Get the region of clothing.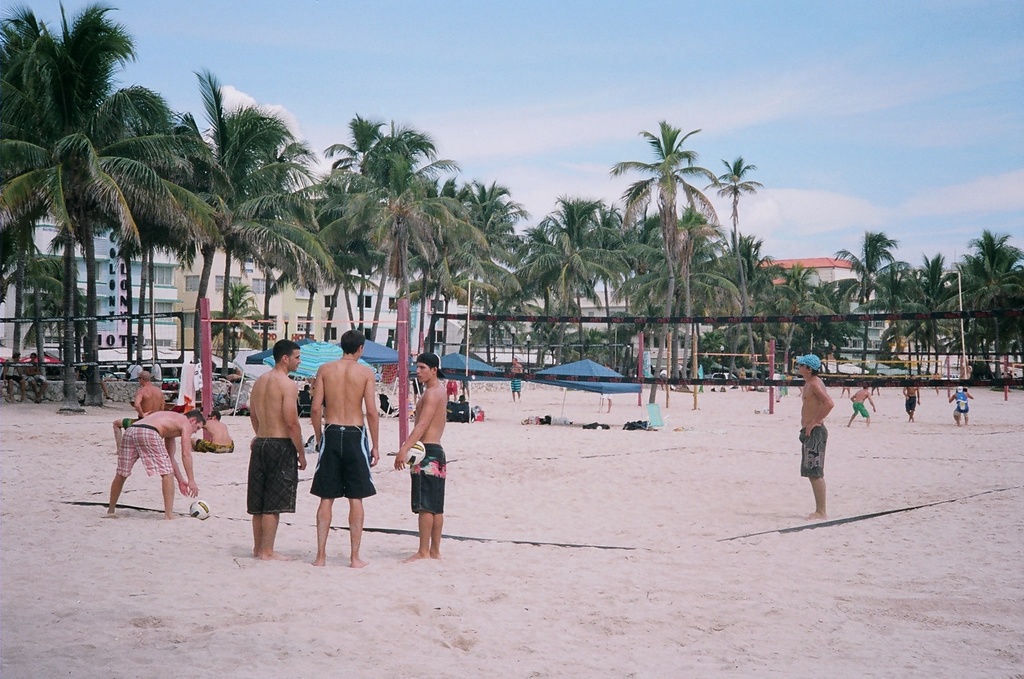
select_region(906, 395, 917, 414).
